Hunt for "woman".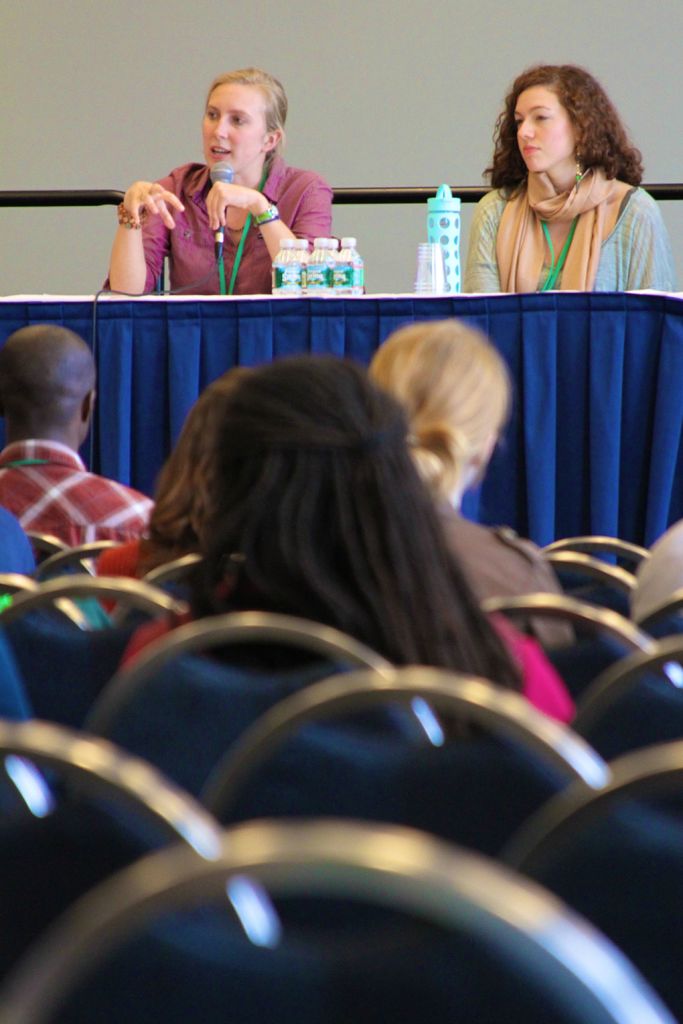
Hunted down at bbox(375, 307, 580, 650).
